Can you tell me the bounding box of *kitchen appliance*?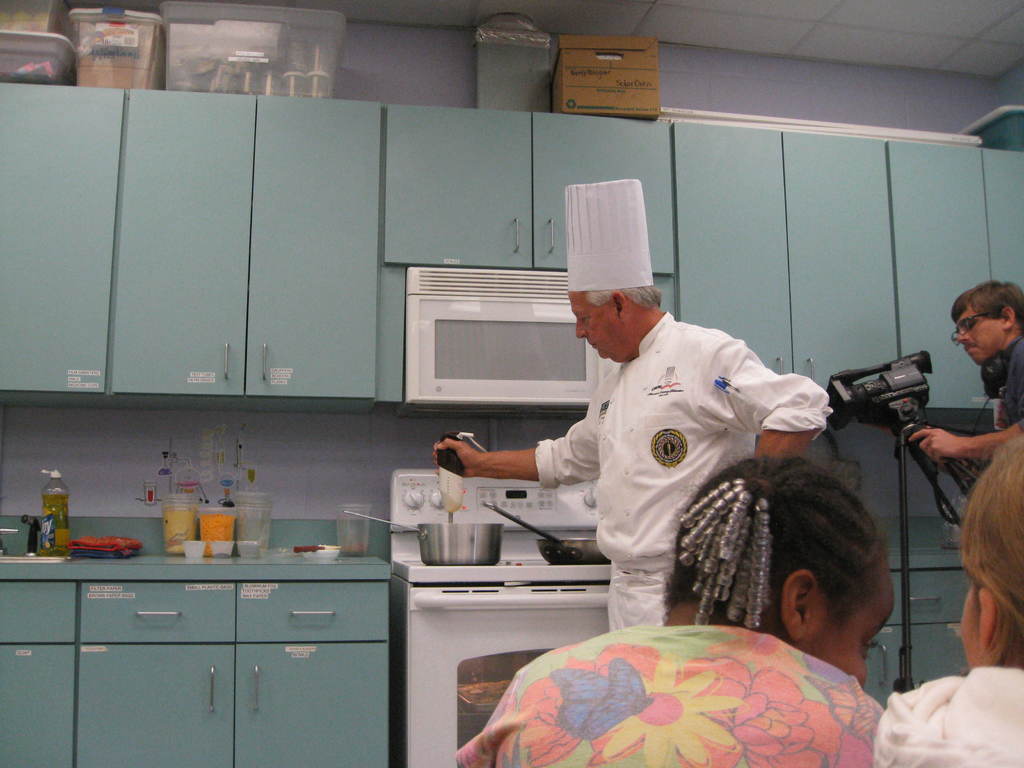
540:541:619:568.
